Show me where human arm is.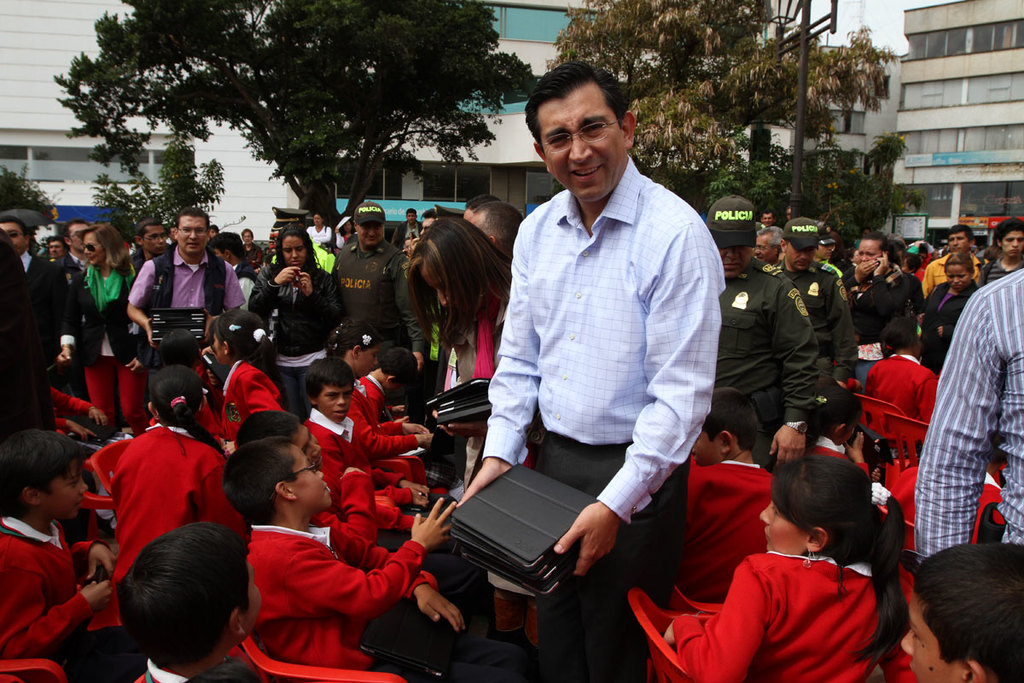
human arm is at BBox(201, 263, 239, 341).
